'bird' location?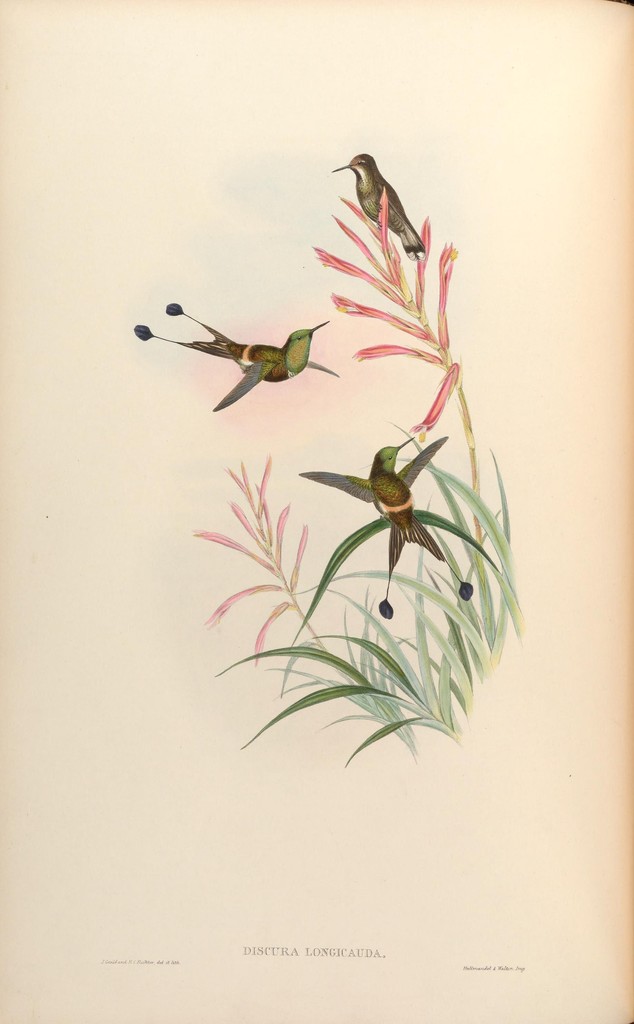
333,152,431,262
